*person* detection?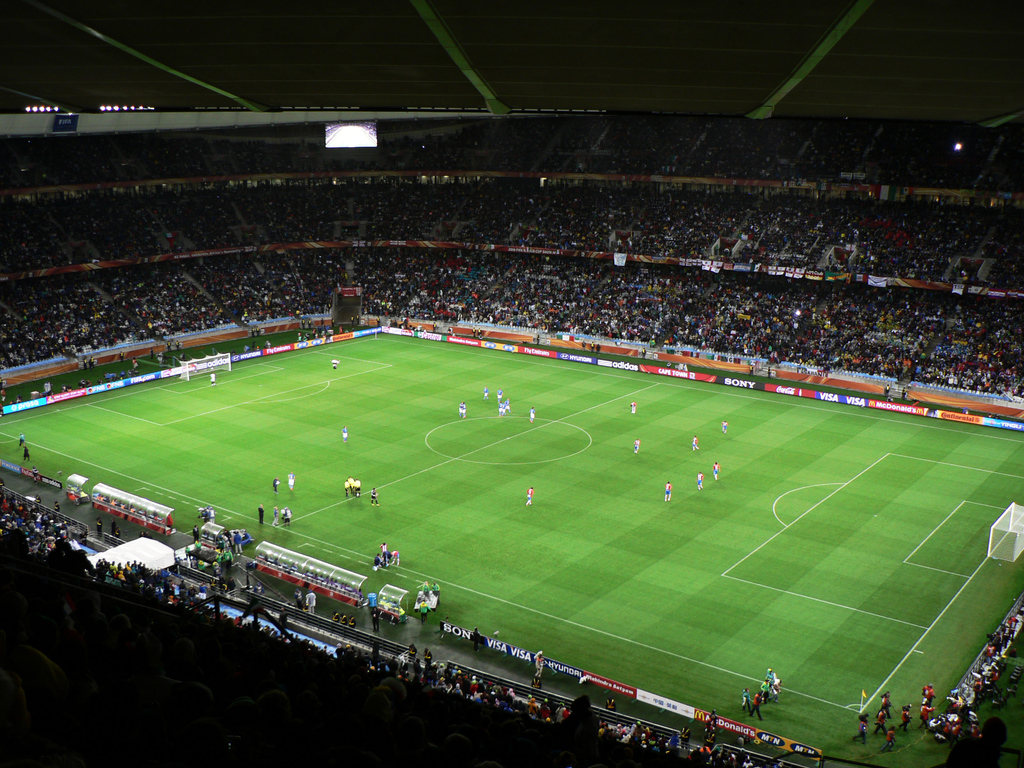
<region>496, 409, 503, 419</region>
